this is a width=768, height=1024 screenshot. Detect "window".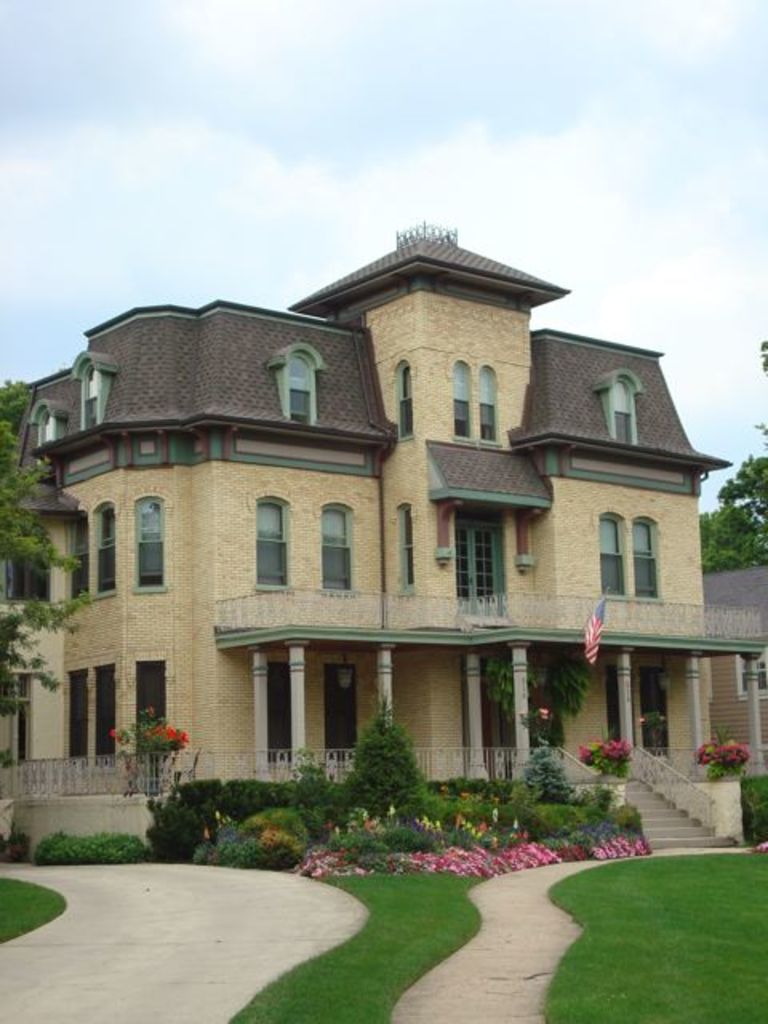
83, 362, 101, 426.
